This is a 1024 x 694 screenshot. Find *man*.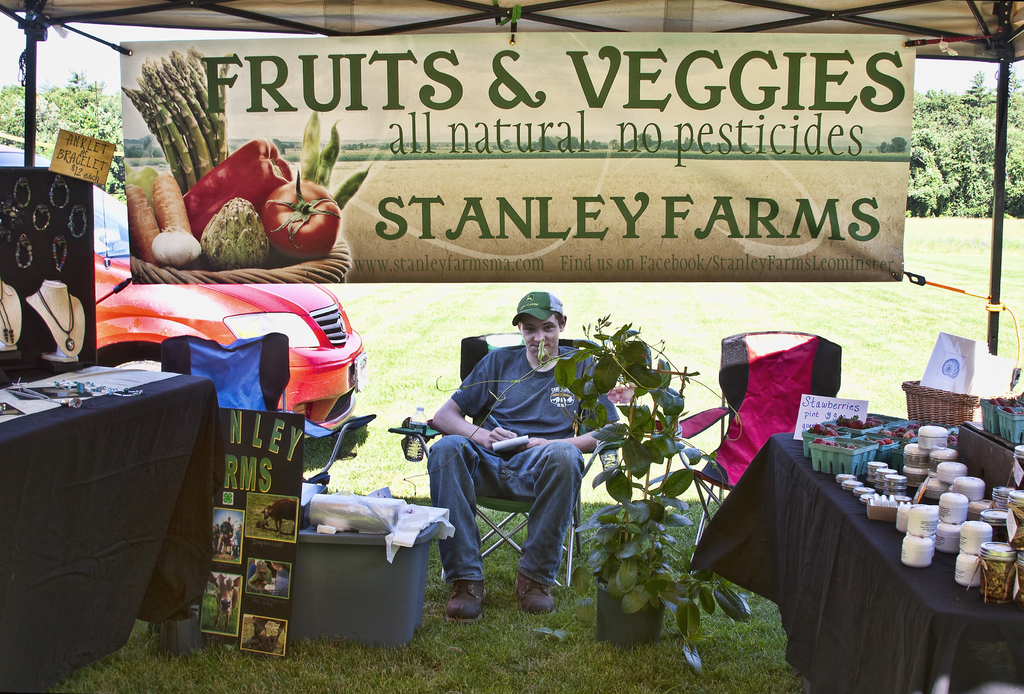
Bounding box: <box>428,291,618,620</box>.
